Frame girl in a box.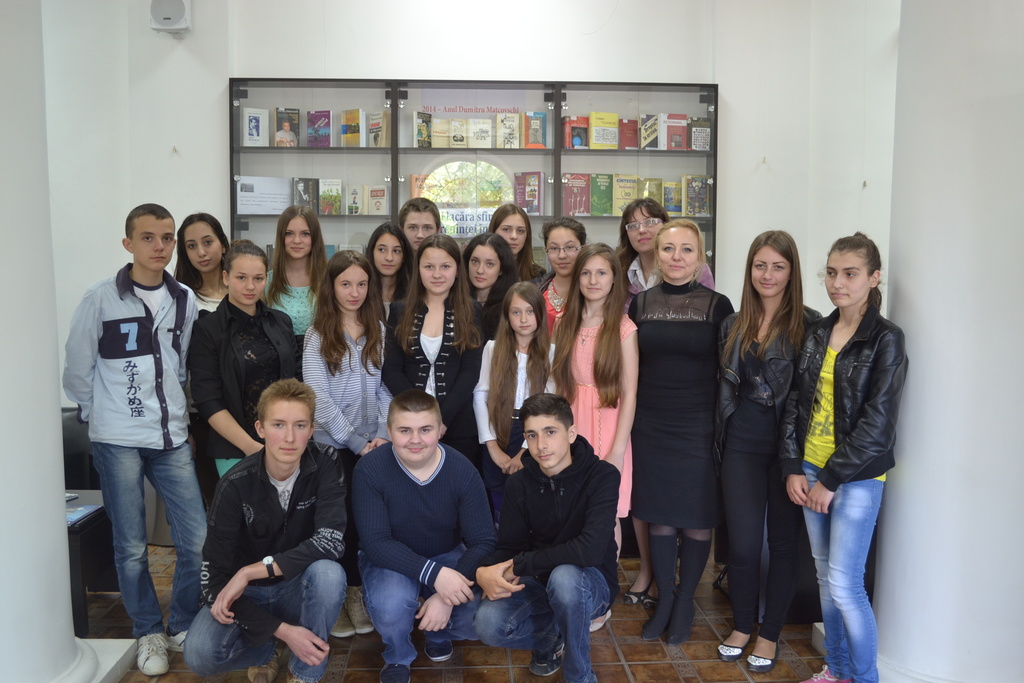
l=484, t=202, r=546, b=282.
